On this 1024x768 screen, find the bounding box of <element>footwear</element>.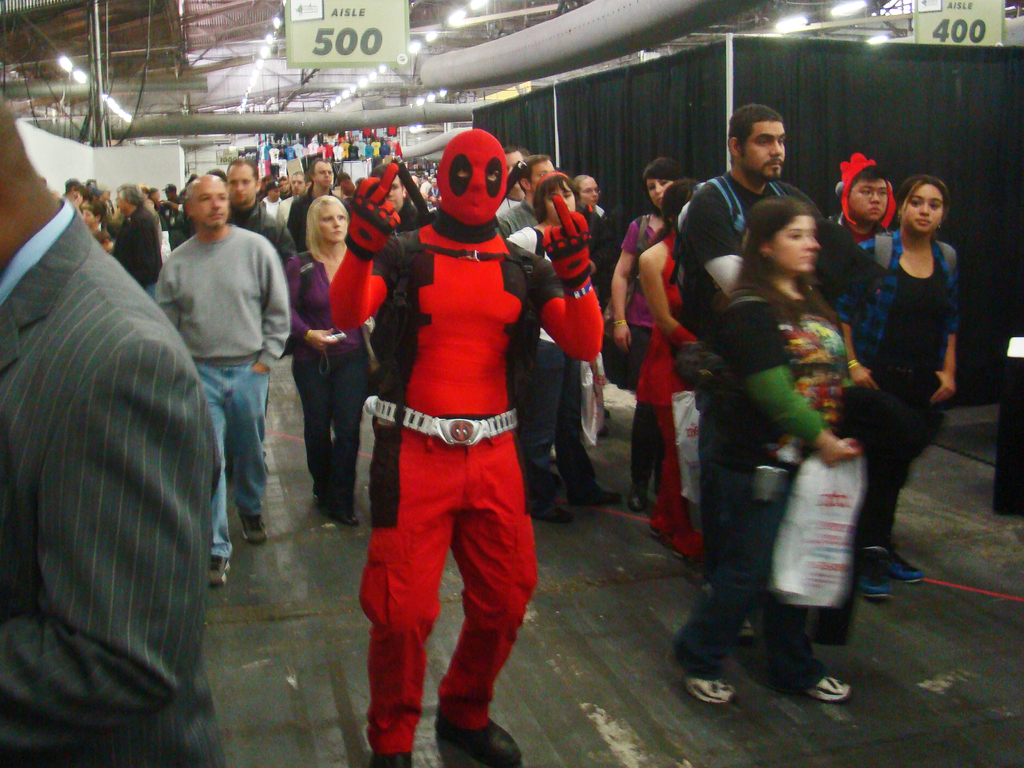
Bounding box: Rect(313, 487, 324, 512).
